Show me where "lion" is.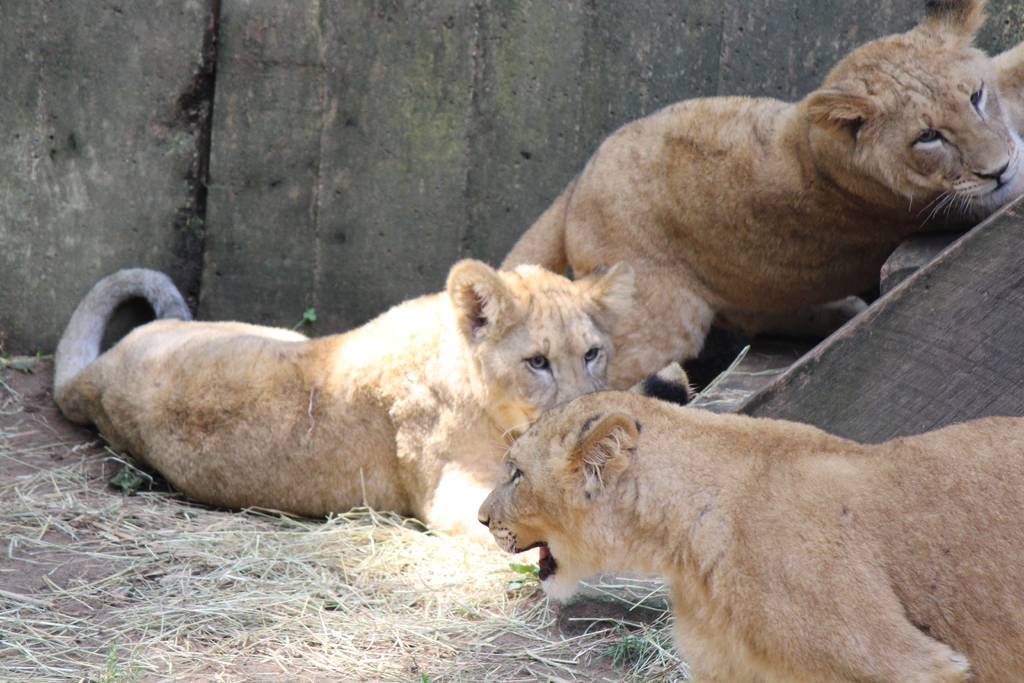
"lion" is at BBox(475, 386, 1023, 682).
